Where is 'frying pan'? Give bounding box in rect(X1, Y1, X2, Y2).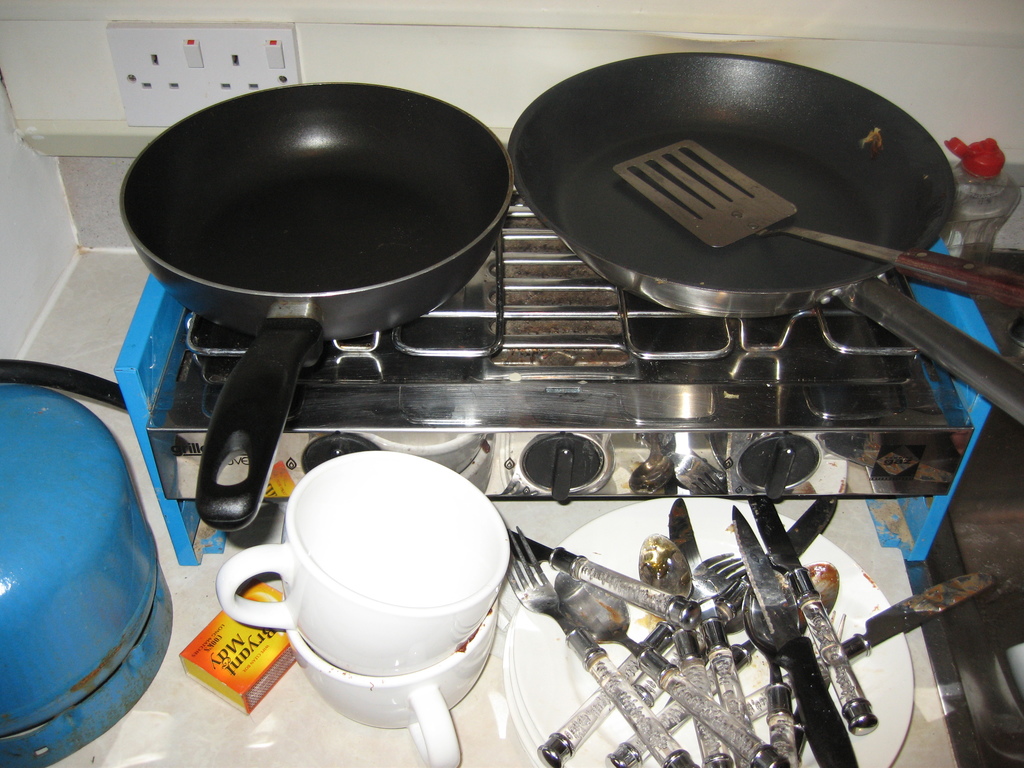
rect(120, 84, 516, 528).
